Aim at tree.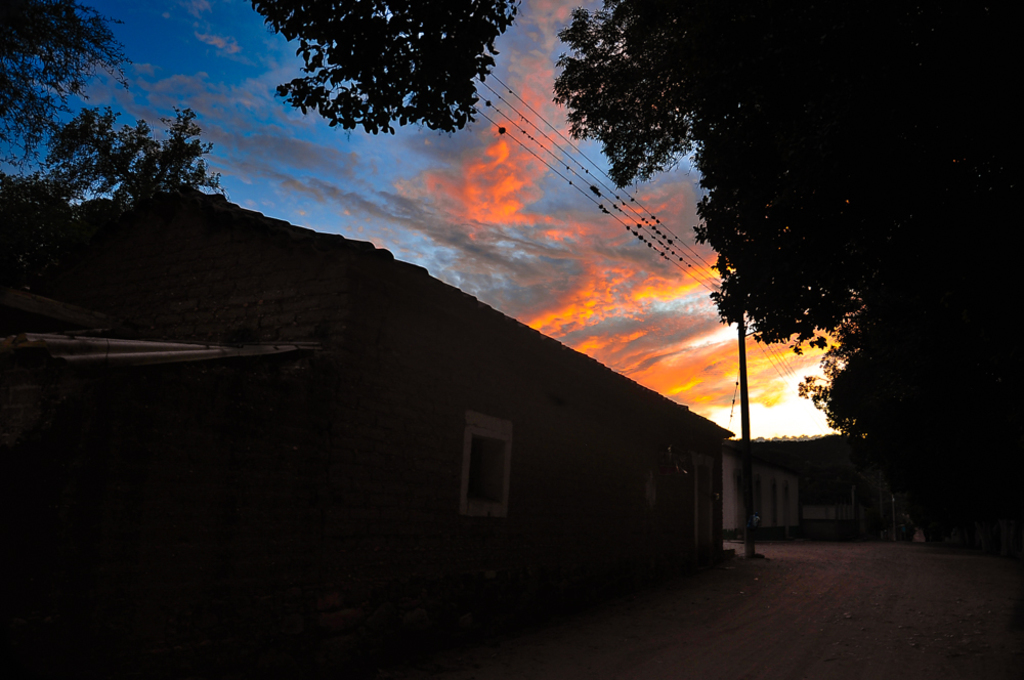
Aimed at {"x1": 0, "y1": 0, "x2": 136, "y2": 164}.
